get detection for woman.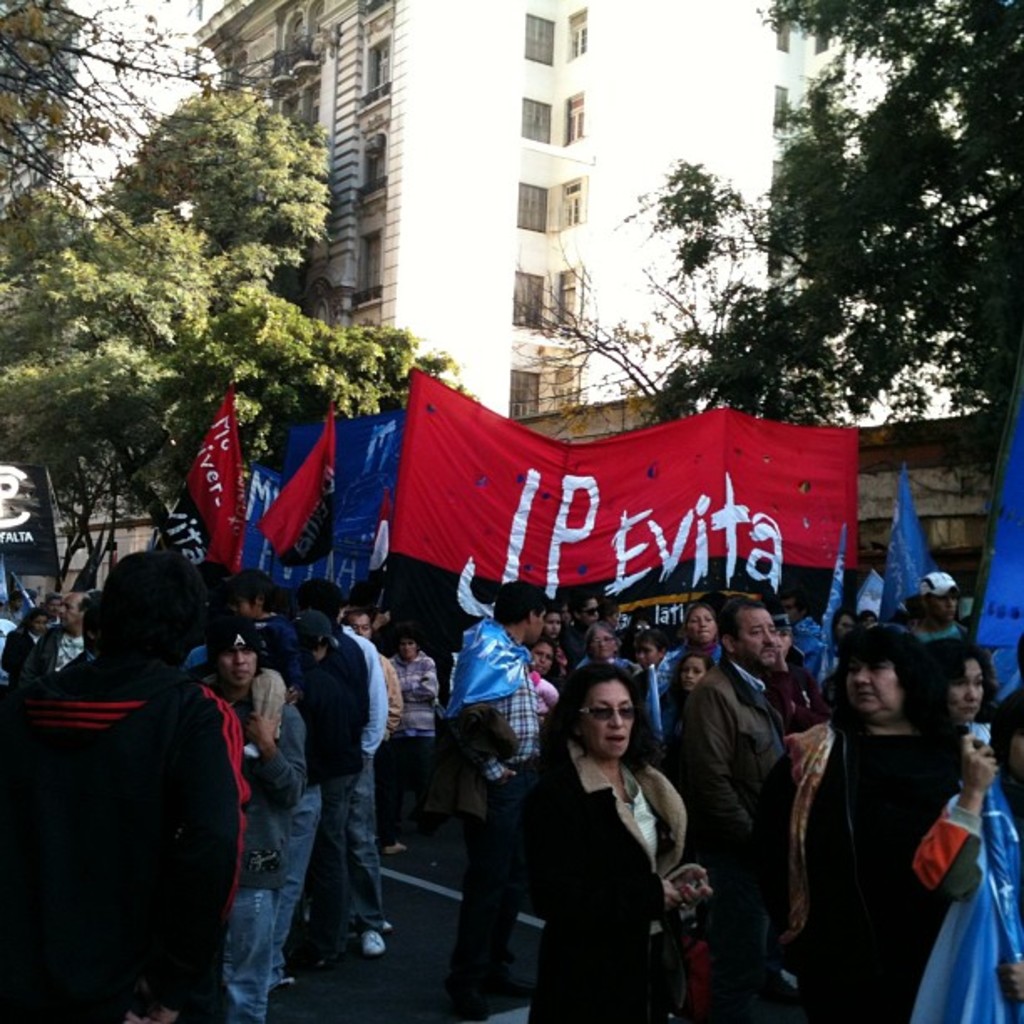
Detection: left=914, top=632, right=1004, bottom=743.
